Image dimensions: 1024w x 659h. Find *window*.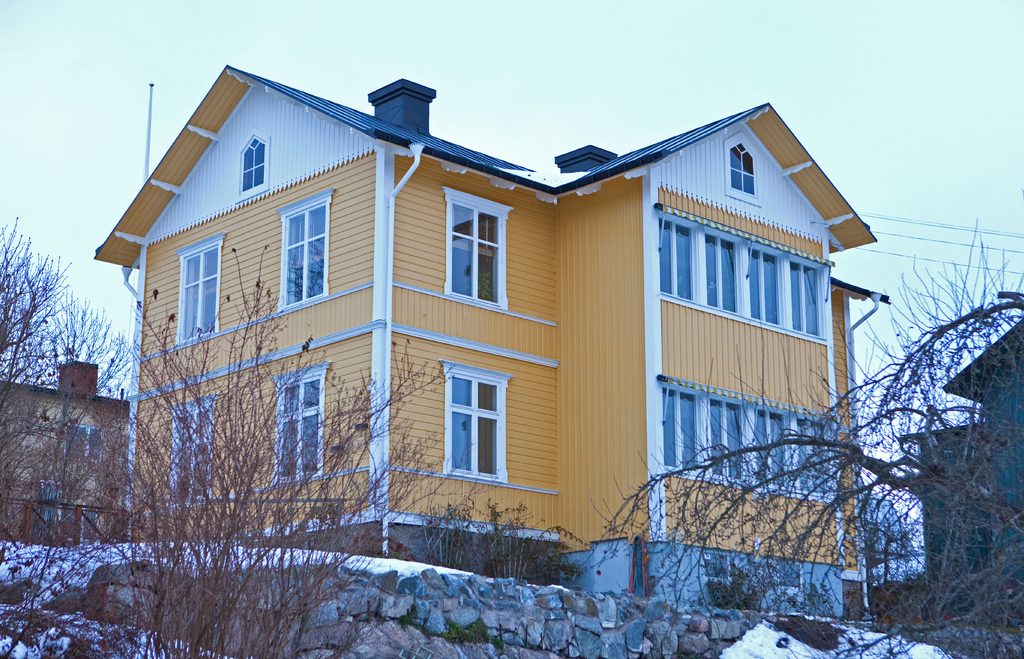
bbox(268, 359, 329, 483).
